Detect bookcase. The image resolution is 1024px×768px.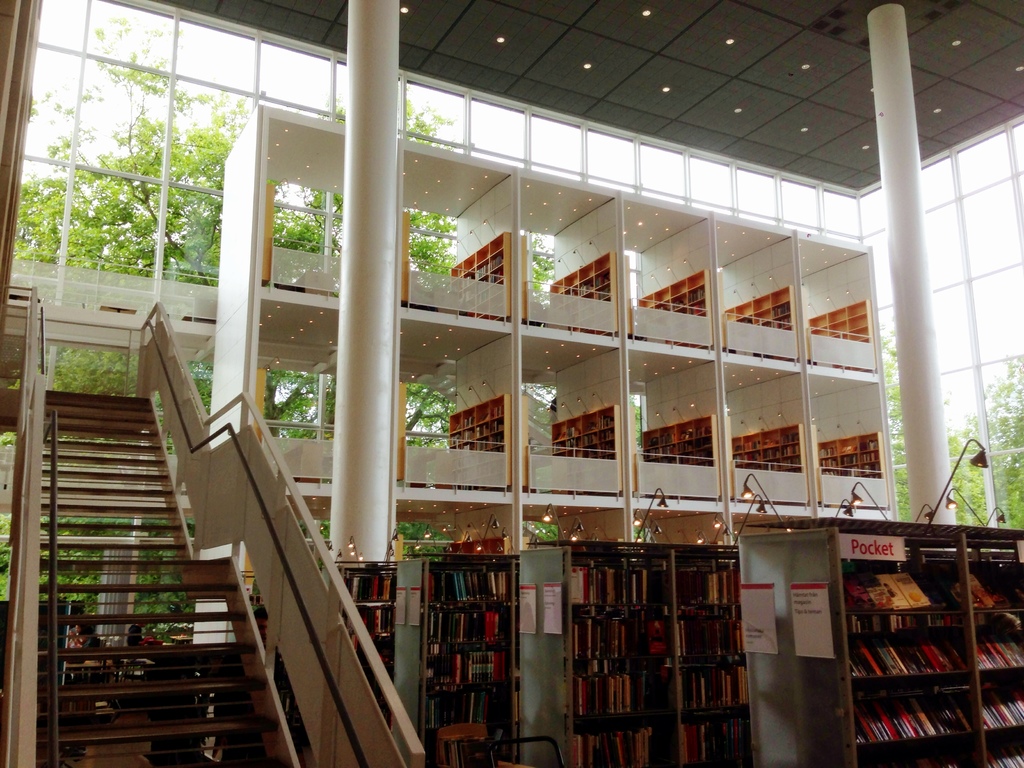
<region>447, 230, 508, 320</region>.
